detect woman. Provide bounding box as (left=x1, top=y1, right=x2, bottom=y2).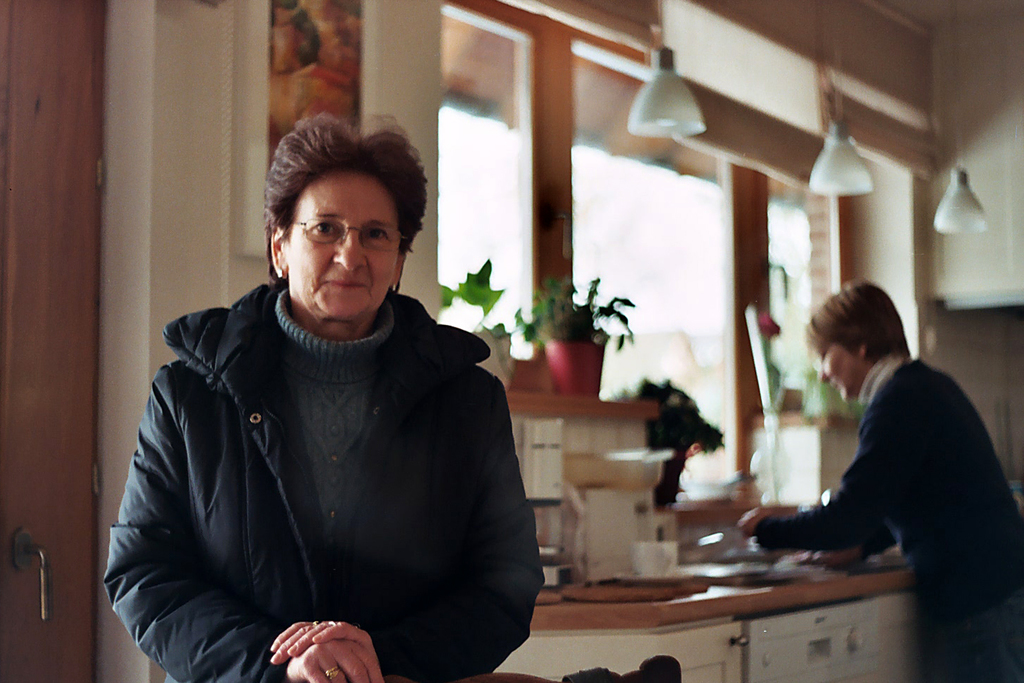
(left=739, top=285, right=1023, bottom=682).
